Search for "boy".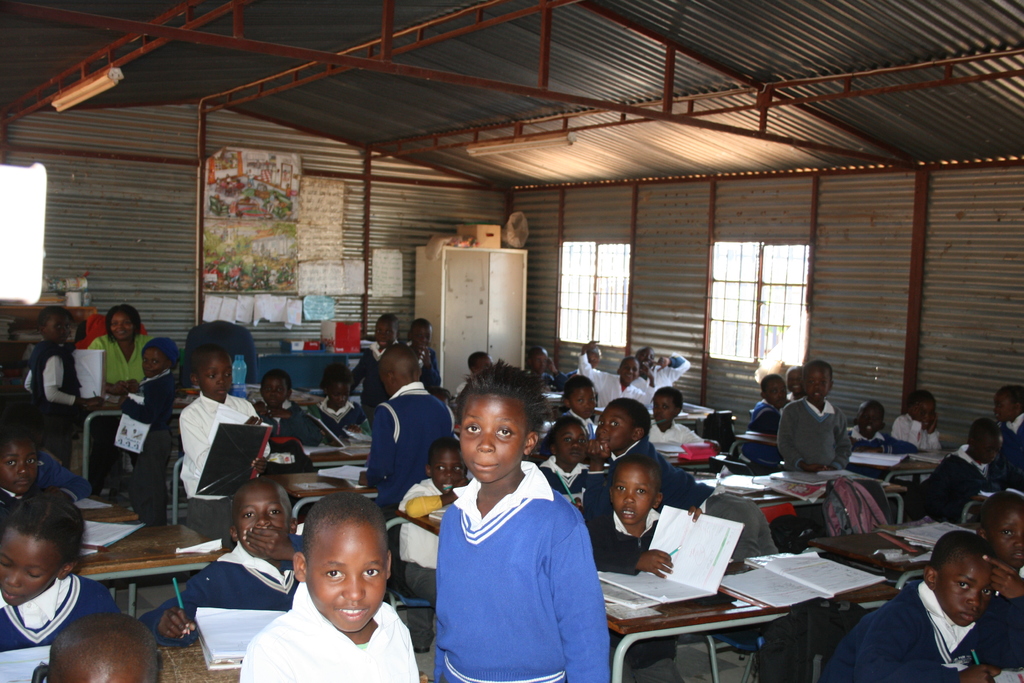
Found at [237, 491, 418, 682].
